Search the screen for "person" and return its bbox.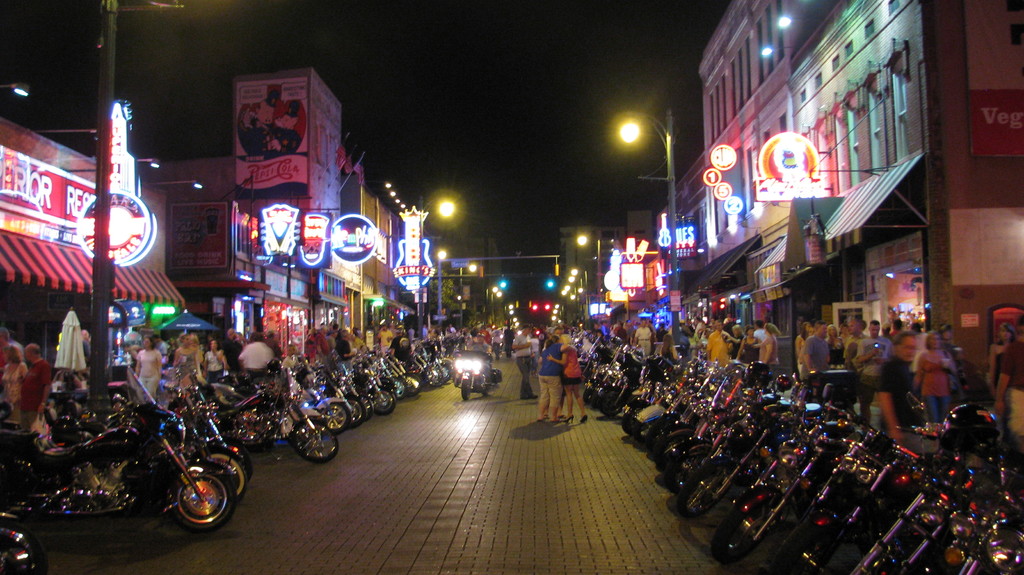
Found: (81,330,92,343).
